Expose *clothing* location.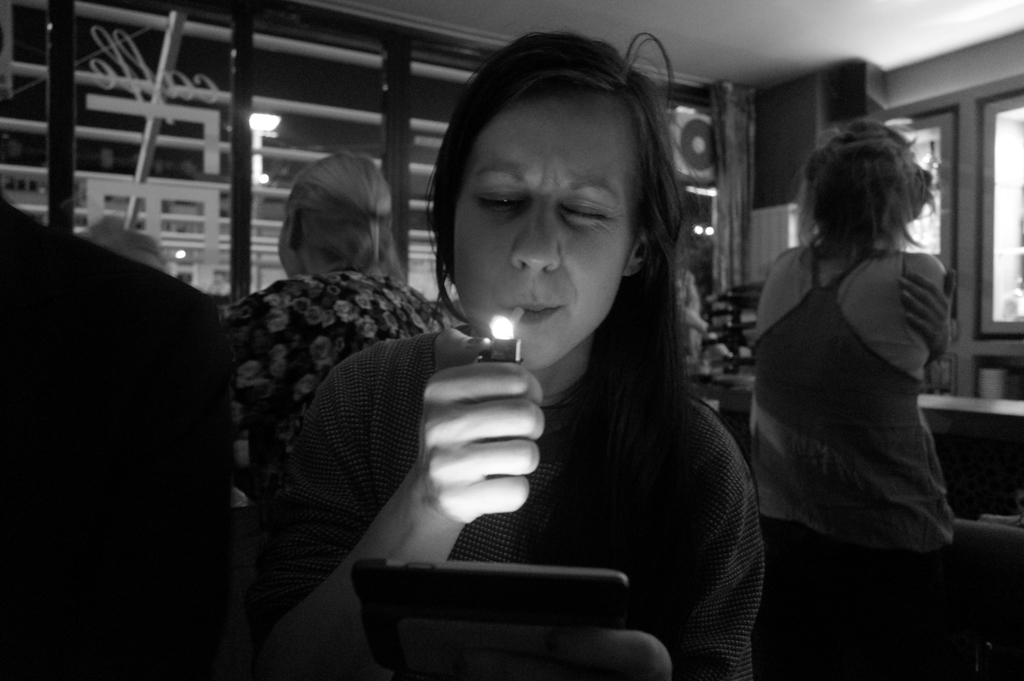
Exposed at <region>745, 250, 955, 680</region>.
